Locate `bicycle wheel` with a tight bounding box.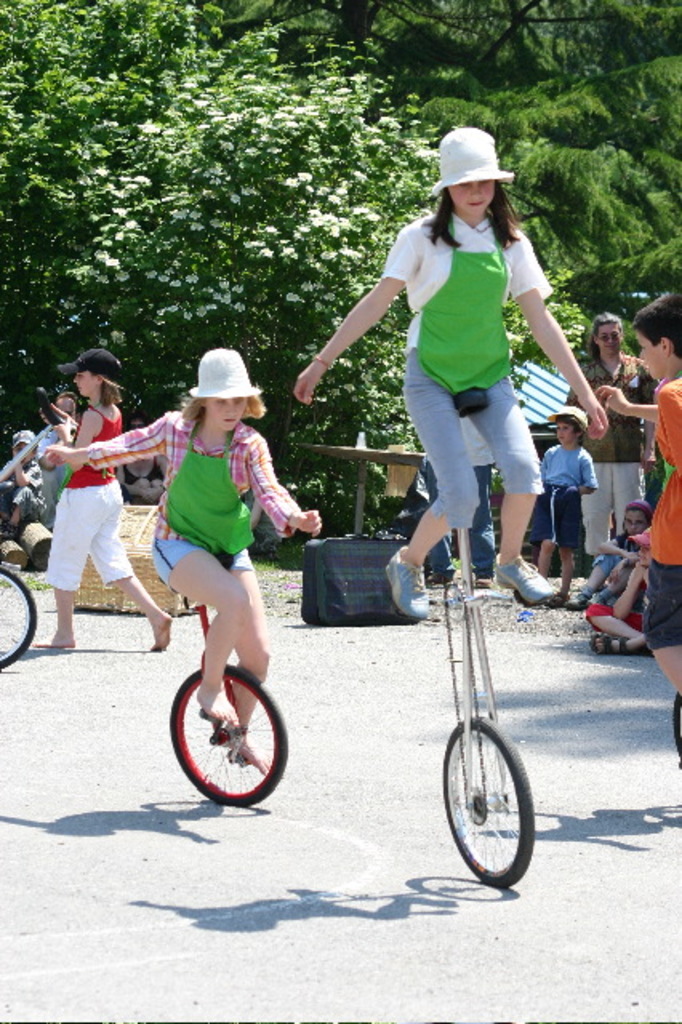
(162, 654, 291, 803).
